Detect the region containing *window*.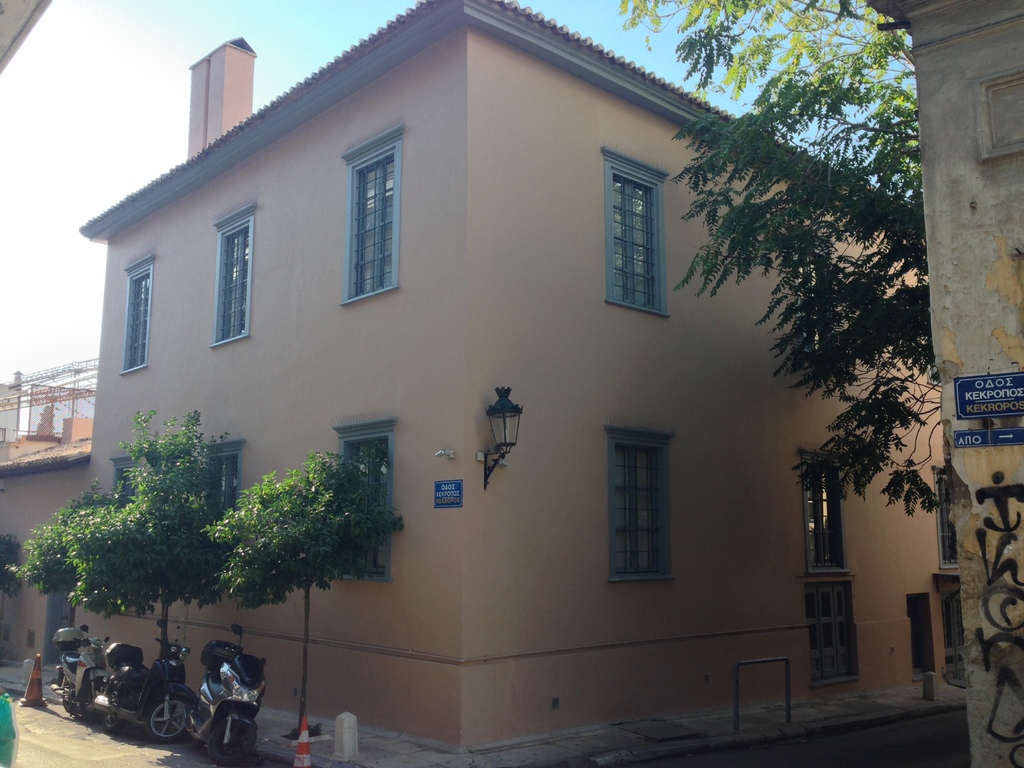
box(604, 424, 673, 578).
